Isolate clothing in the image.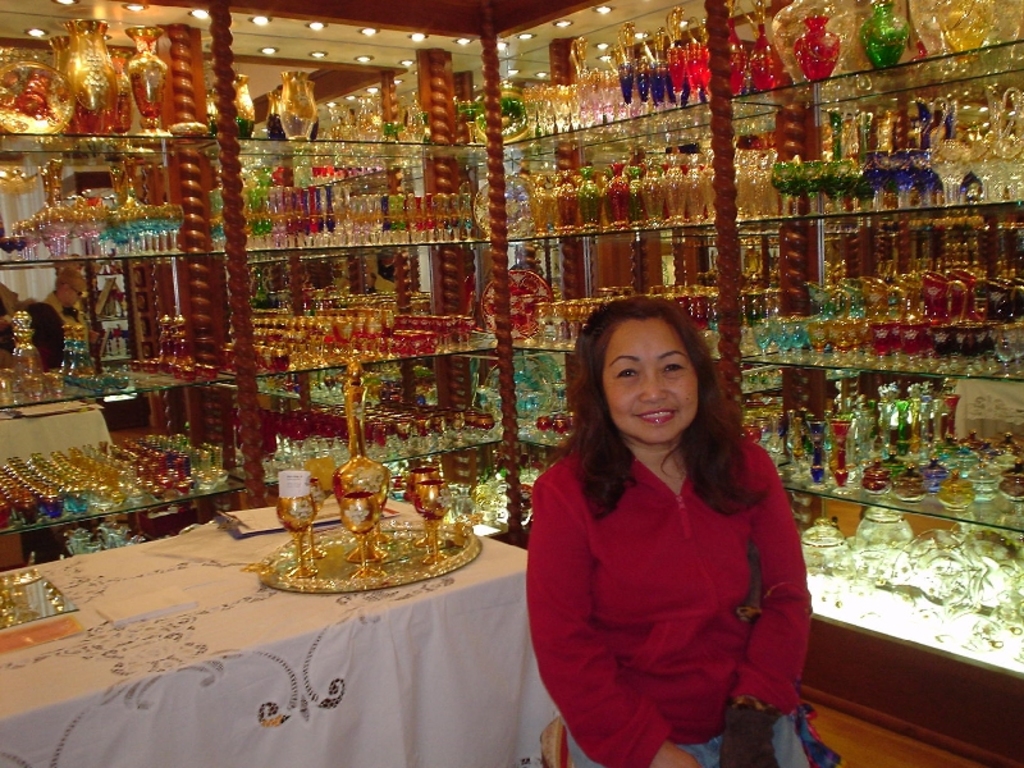
Isolated region: 524:410:809:745.
